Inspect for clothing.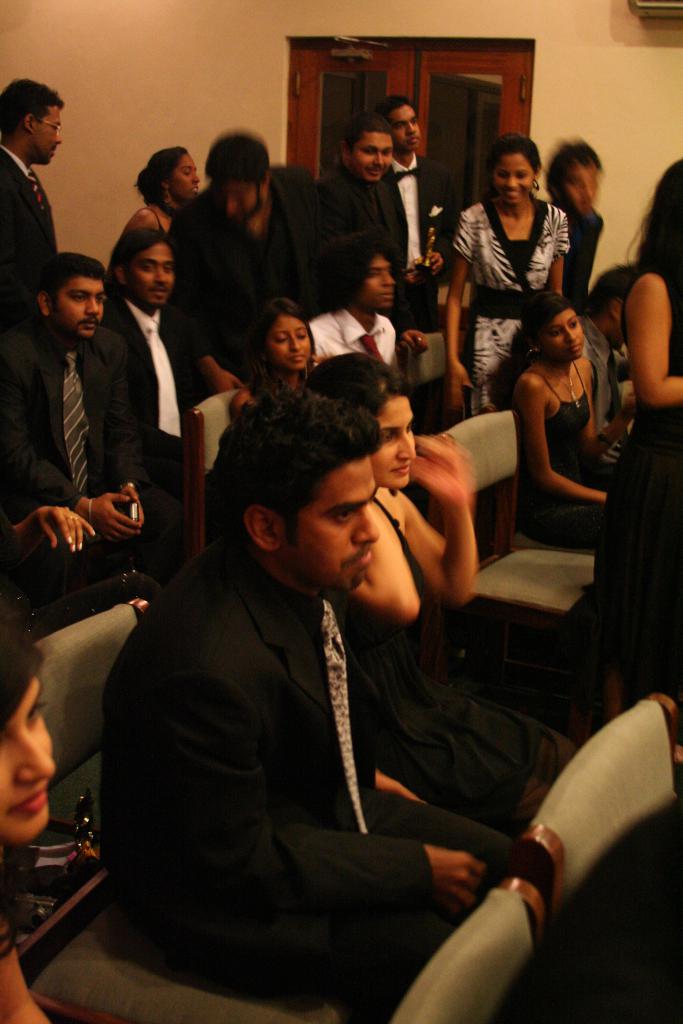
Inspection: region(154, 161, 339, 397).
